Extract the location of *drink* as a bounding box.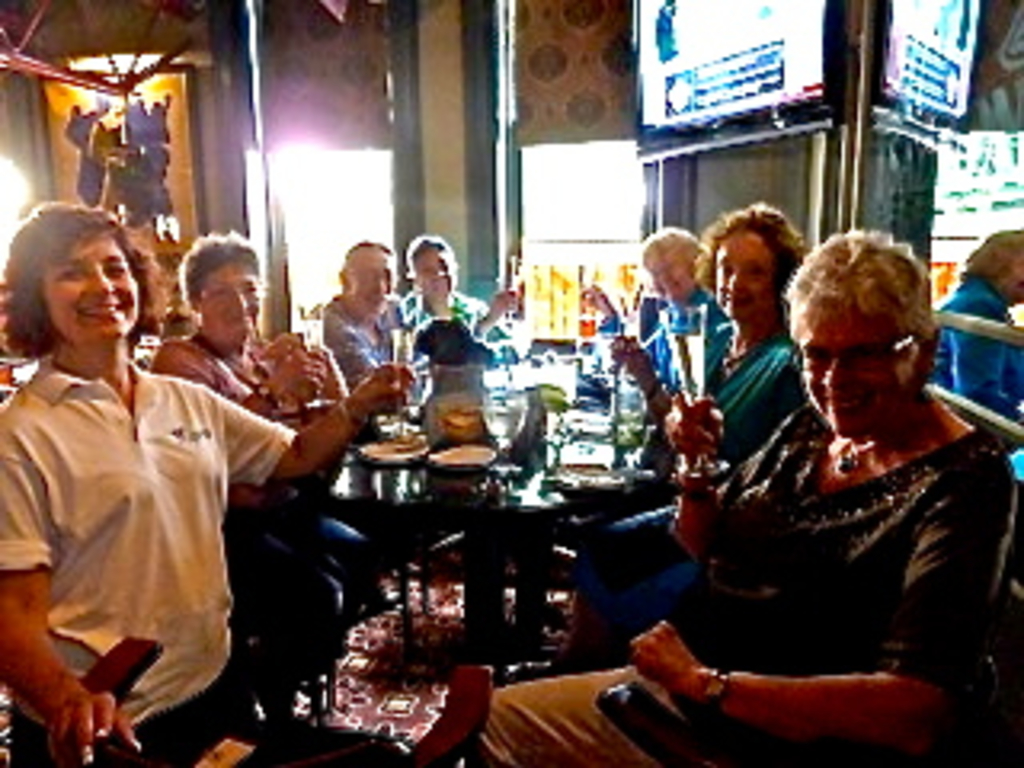
bbox=[662, 307, 720, 474].
